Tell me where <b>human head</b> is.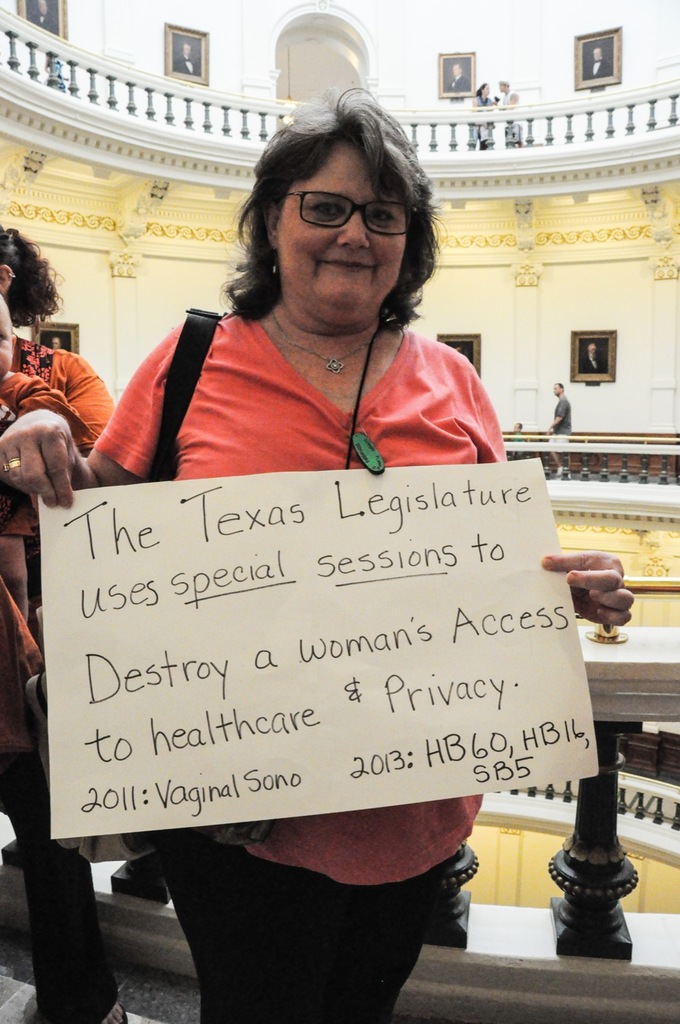
<b>human head</b> is at left=237, top=132, right=428, bottom=272.
